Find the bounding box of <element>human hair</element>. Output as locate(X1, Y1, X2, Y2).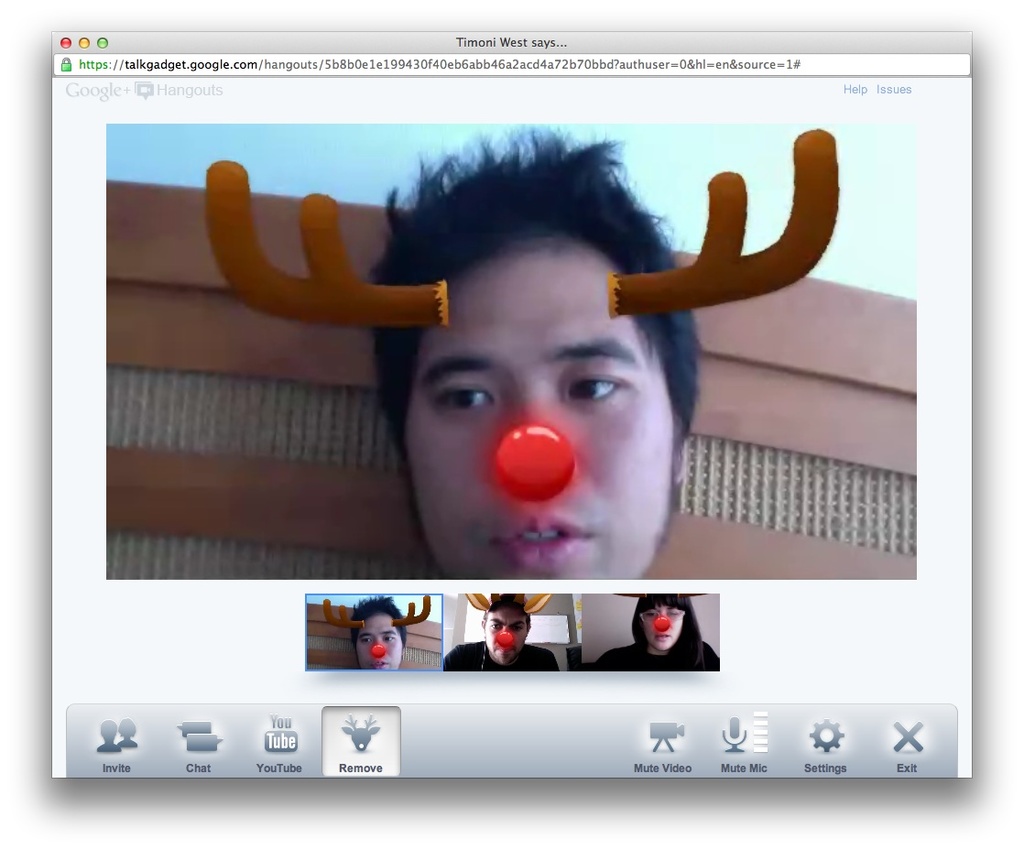
locate(632, 591, 703, 670).
